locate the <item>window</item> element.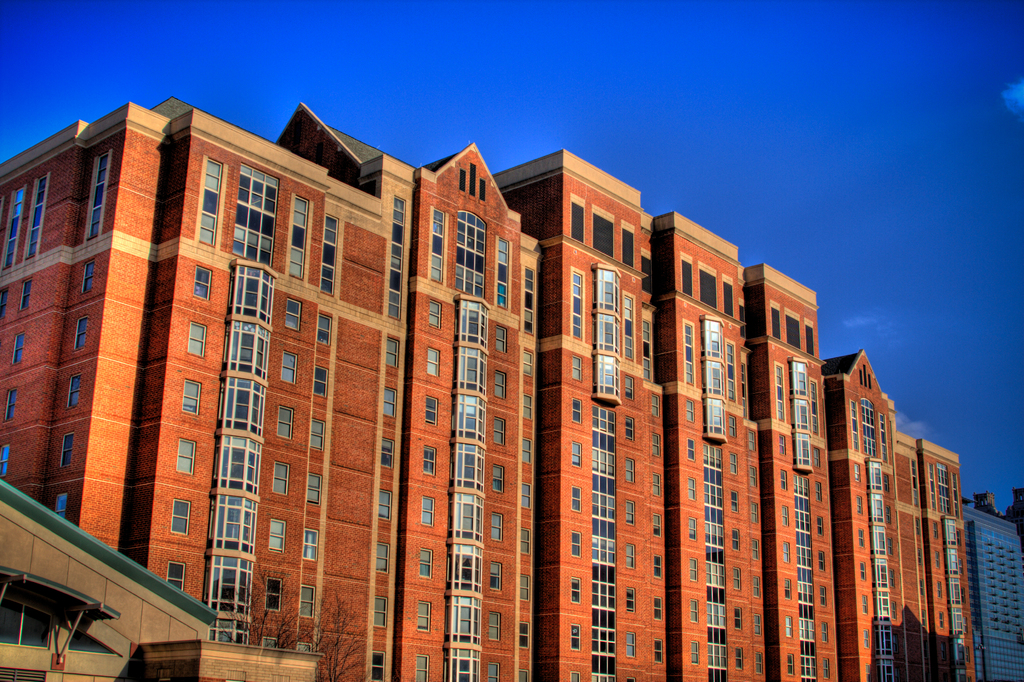
Element bbox: bbox(298, 642, 312, 651).
